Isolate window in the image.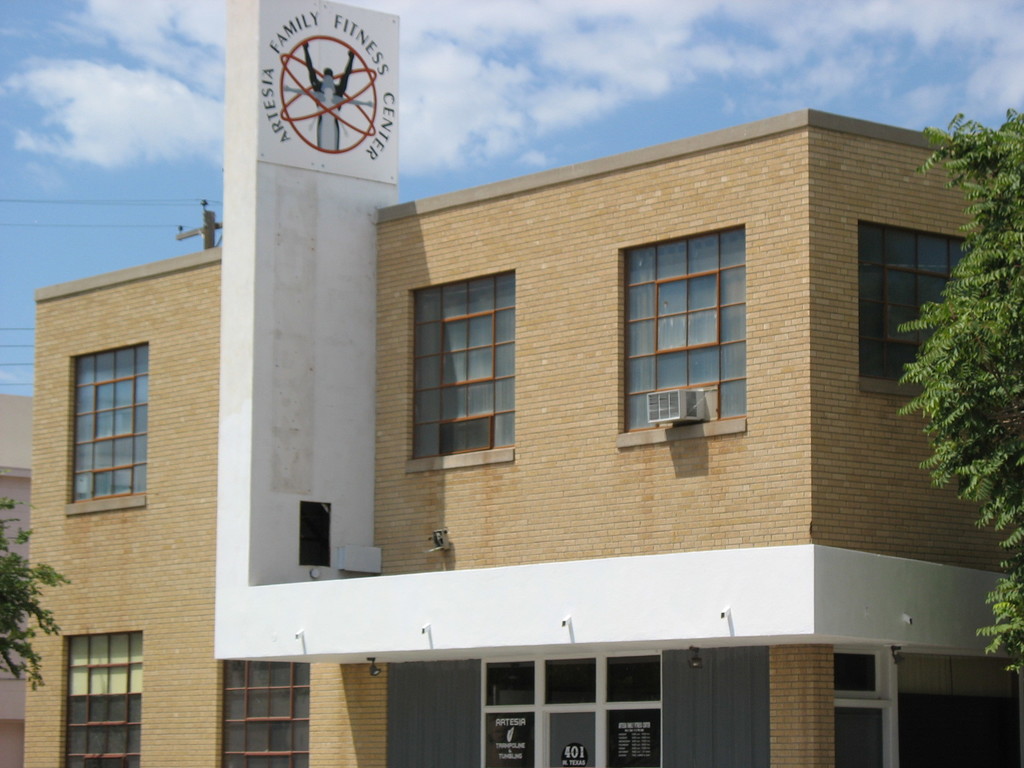
Isolated region: {"x1": 643, "y1": 217, "x2": 762, "y2": 445}.
